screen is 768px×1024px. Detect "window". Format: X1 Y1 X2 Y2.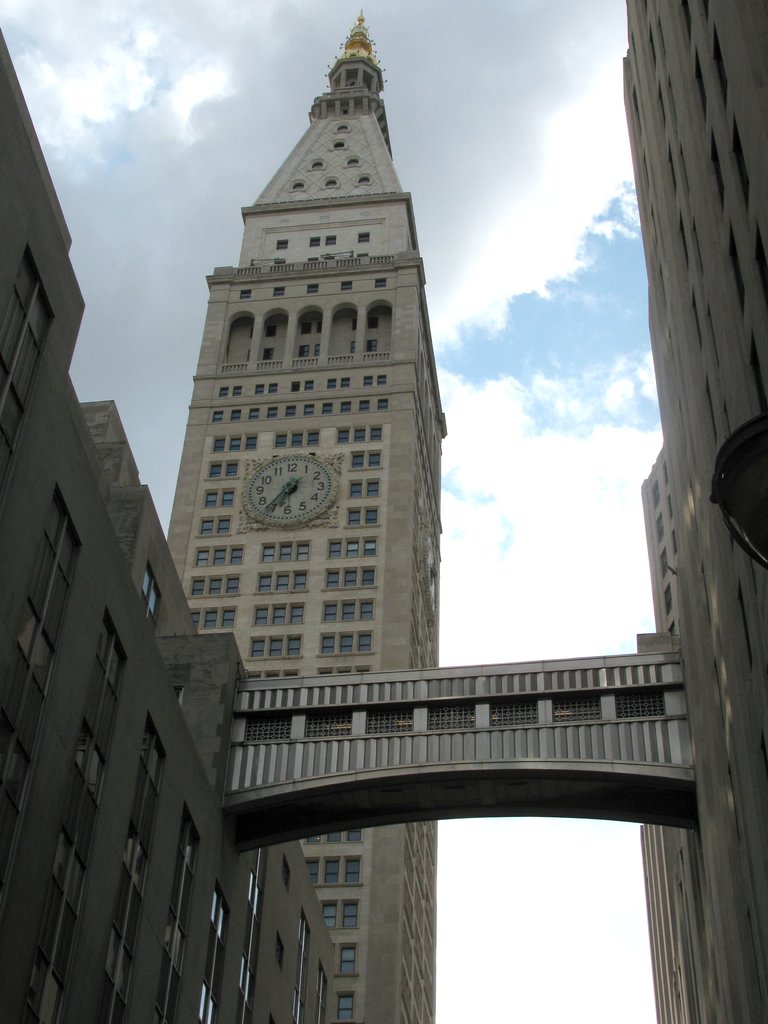
308 236 319 248.
